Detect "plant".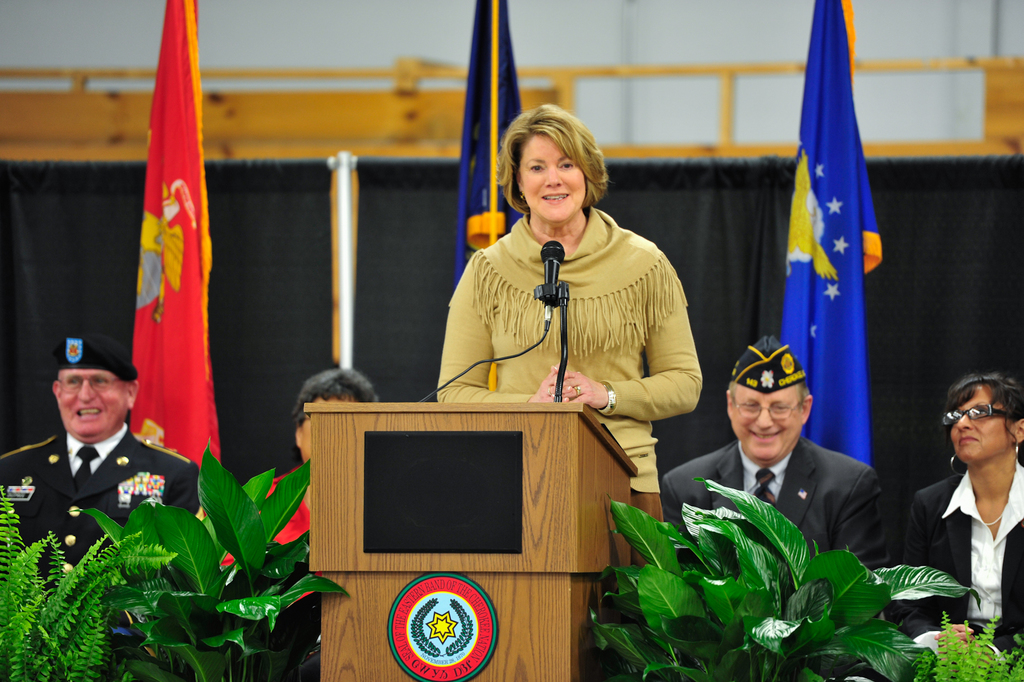
Detected at pyautogui.locateOnScreen(30, 420, 357, 659).
